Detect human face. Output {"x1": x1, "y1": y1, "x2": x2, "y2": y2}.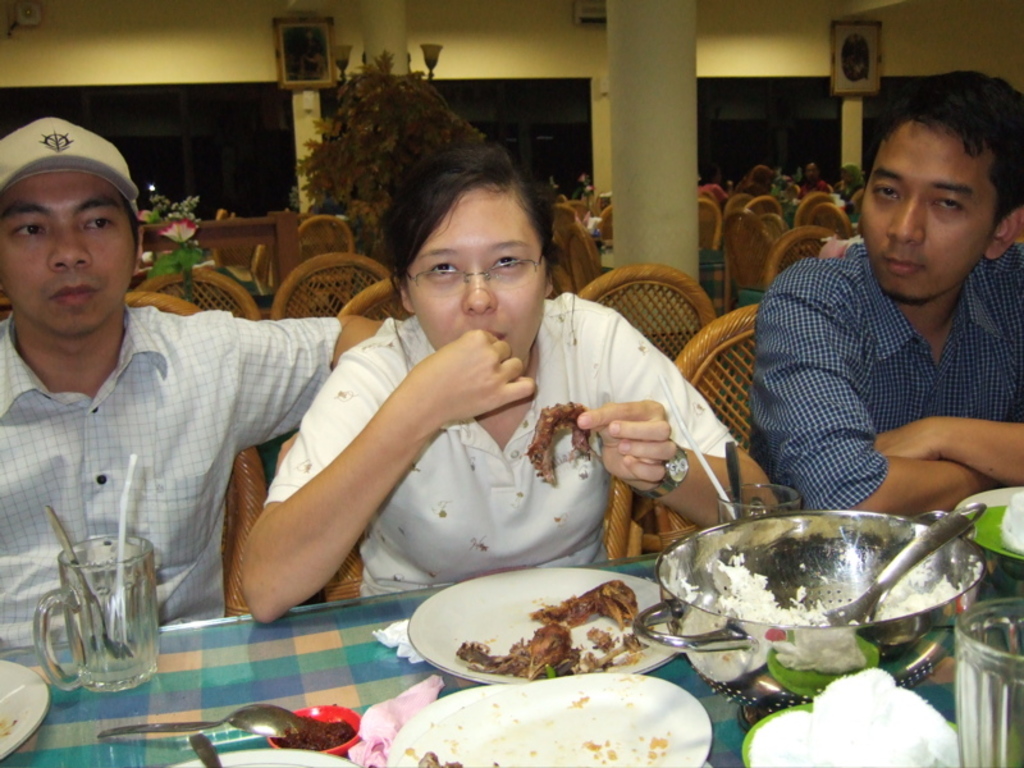
{"x1": 407, "y1": 188, "x2": 549, "y2": 361}.
